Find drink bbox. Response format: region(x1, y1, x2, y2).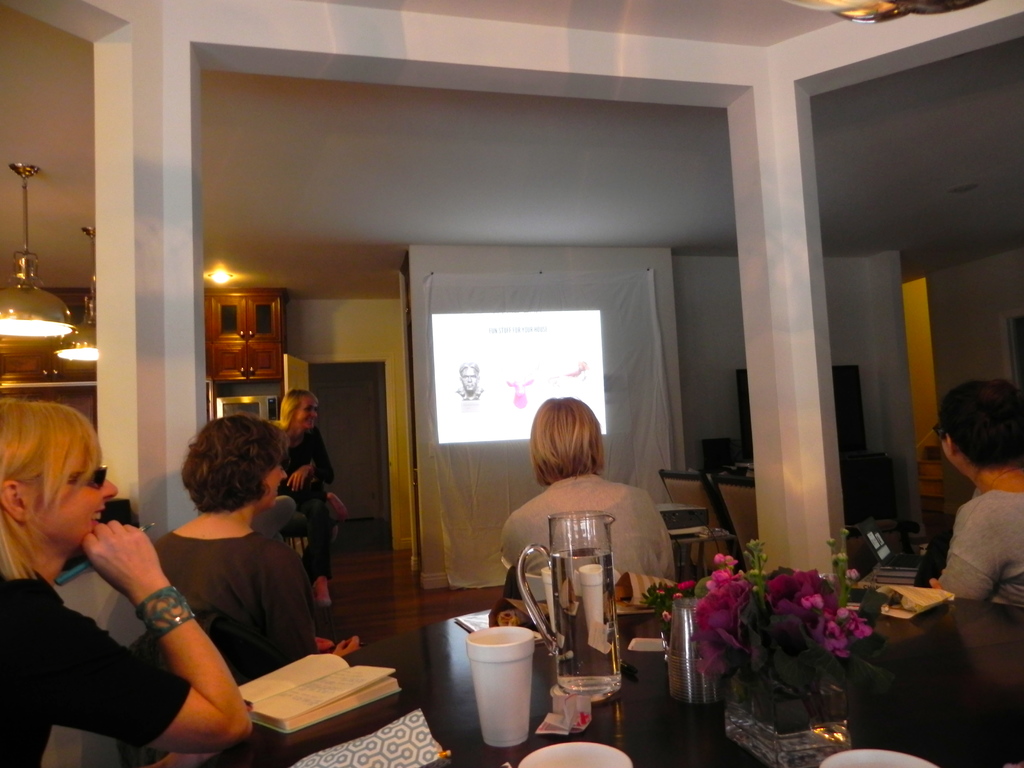
region(555, 556, 628, 692).
